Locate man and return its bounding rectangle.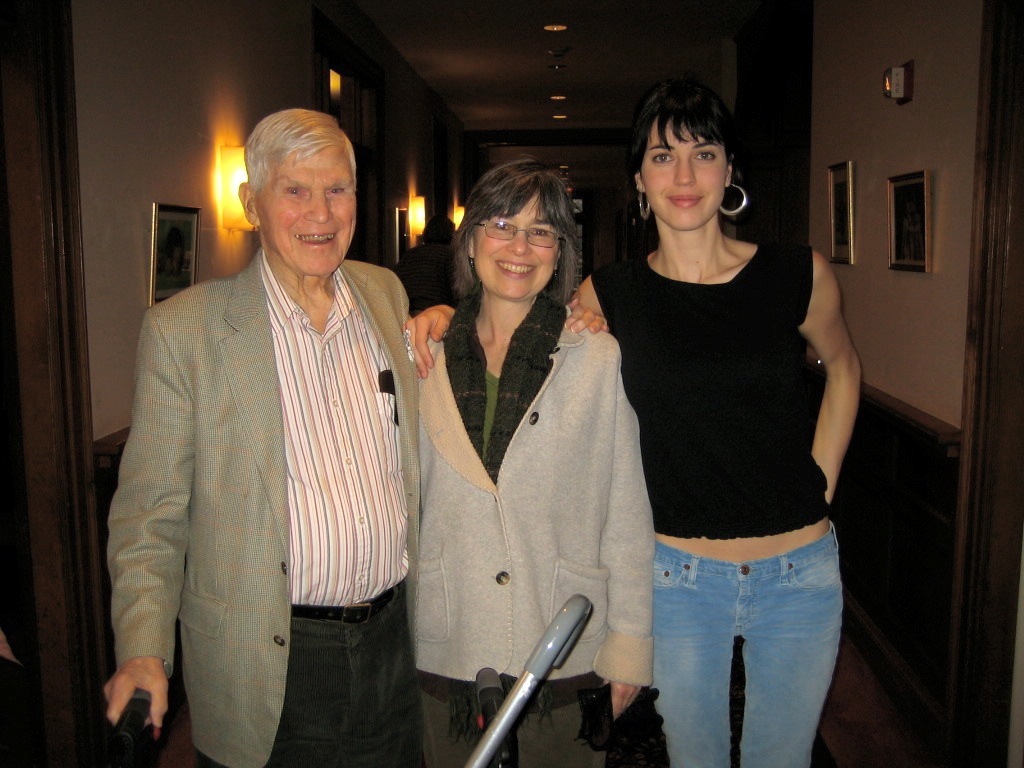
<box>100,105,421,767</box>.
